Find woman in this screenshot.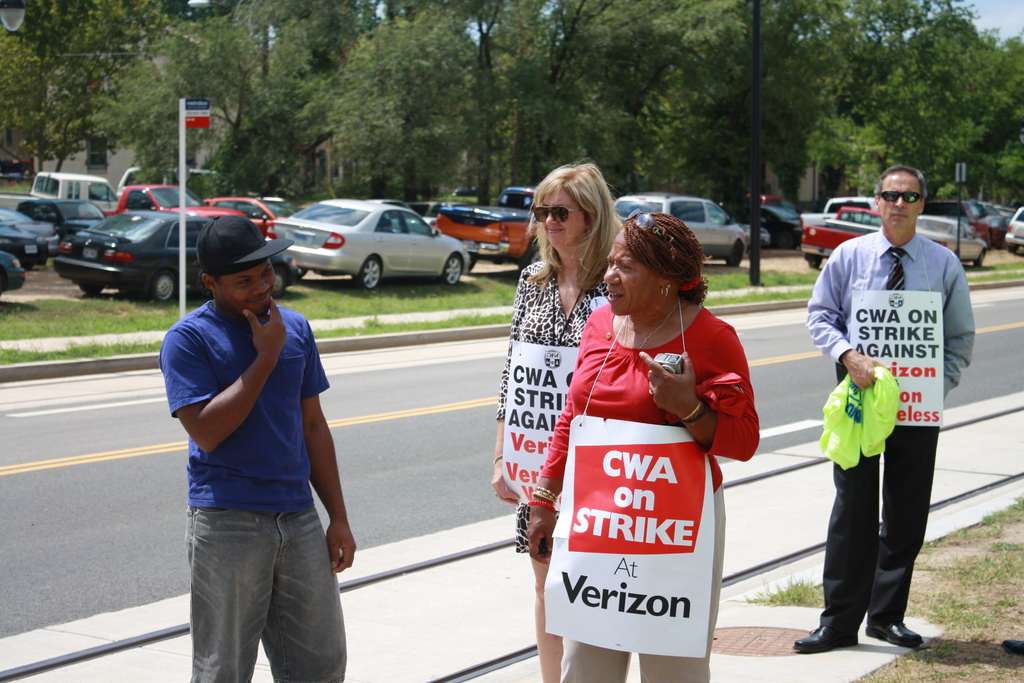
The bounding box for woman is (x1=549, y1=197, x2=758, y2=658).
